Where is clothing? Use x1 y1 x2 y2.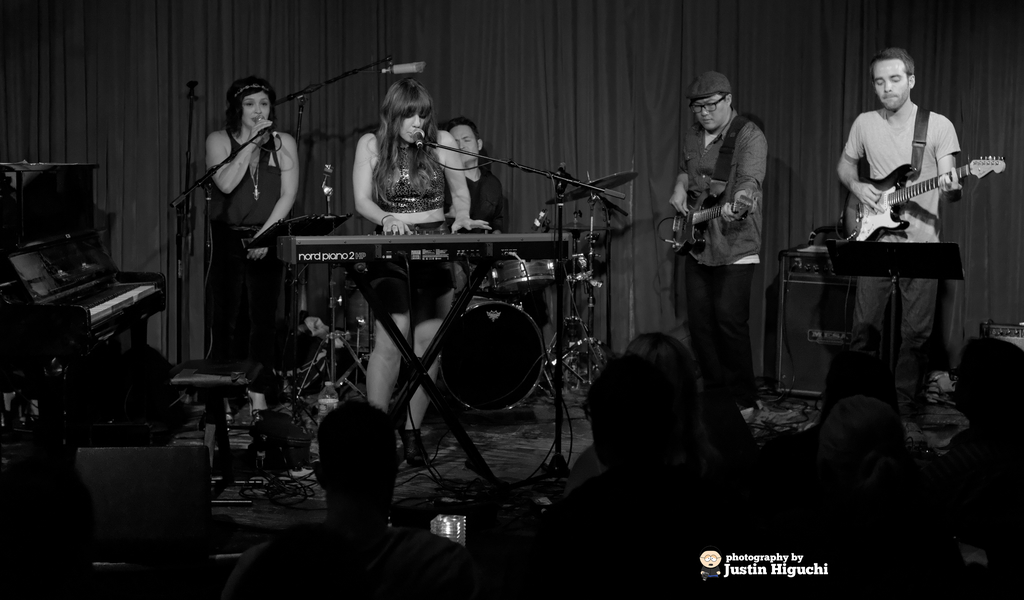
833 109 964 418.
